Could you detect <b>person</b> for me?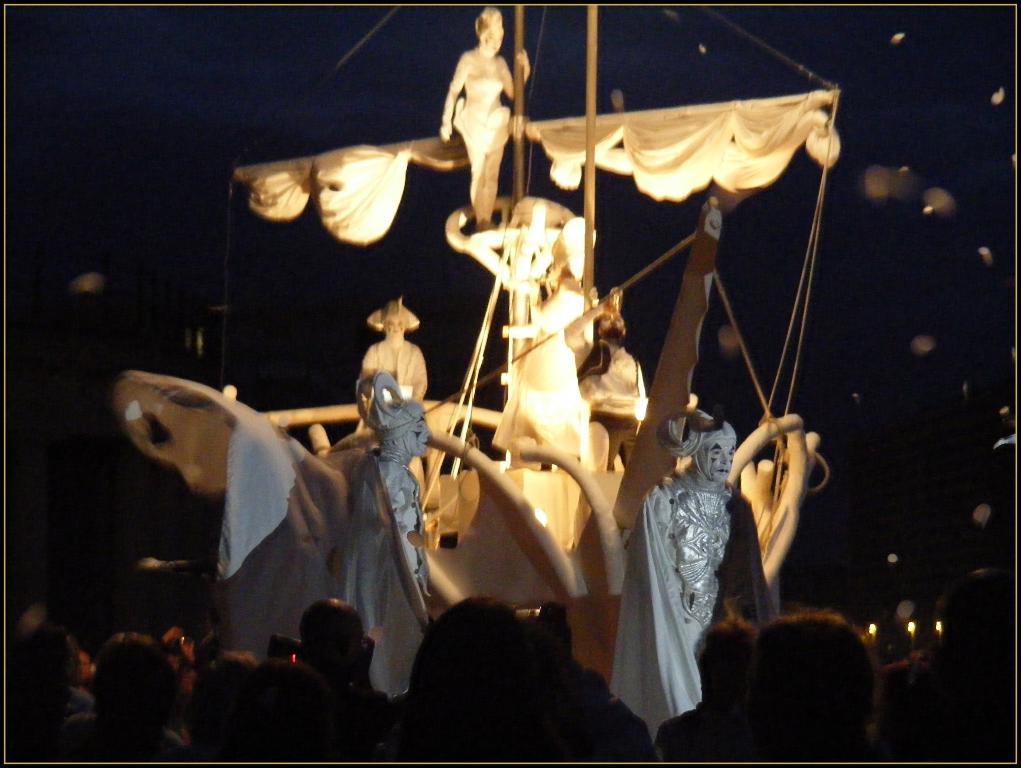
Detection result: left=359, top=299, right=429, bottom=498.
